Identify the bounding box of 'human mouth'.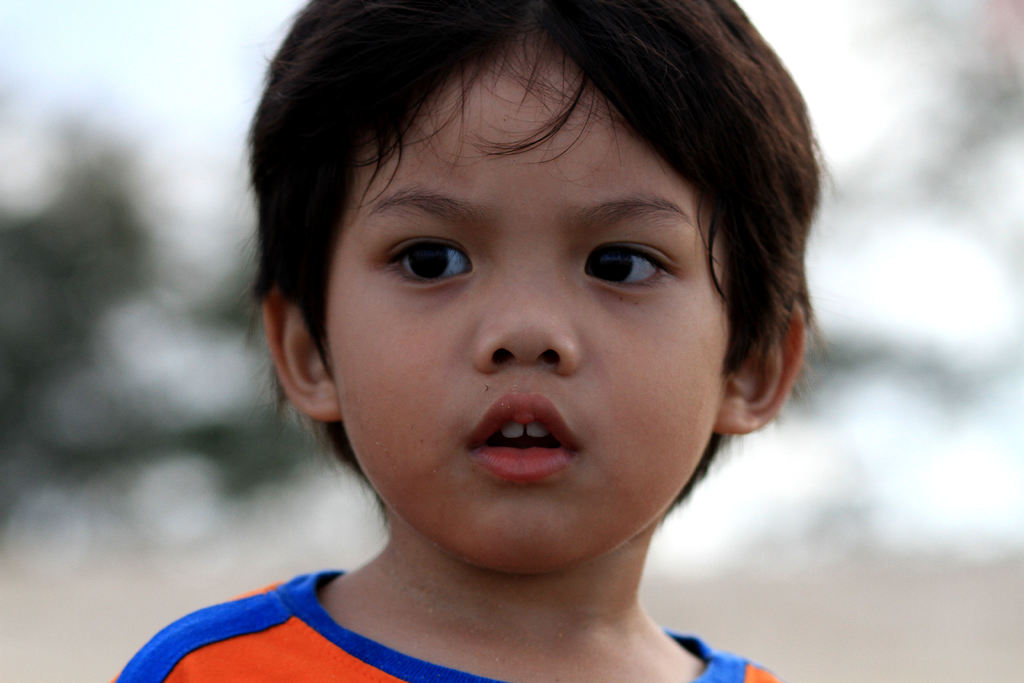
[x1=465, y1=395, x2=579, y2=481].
